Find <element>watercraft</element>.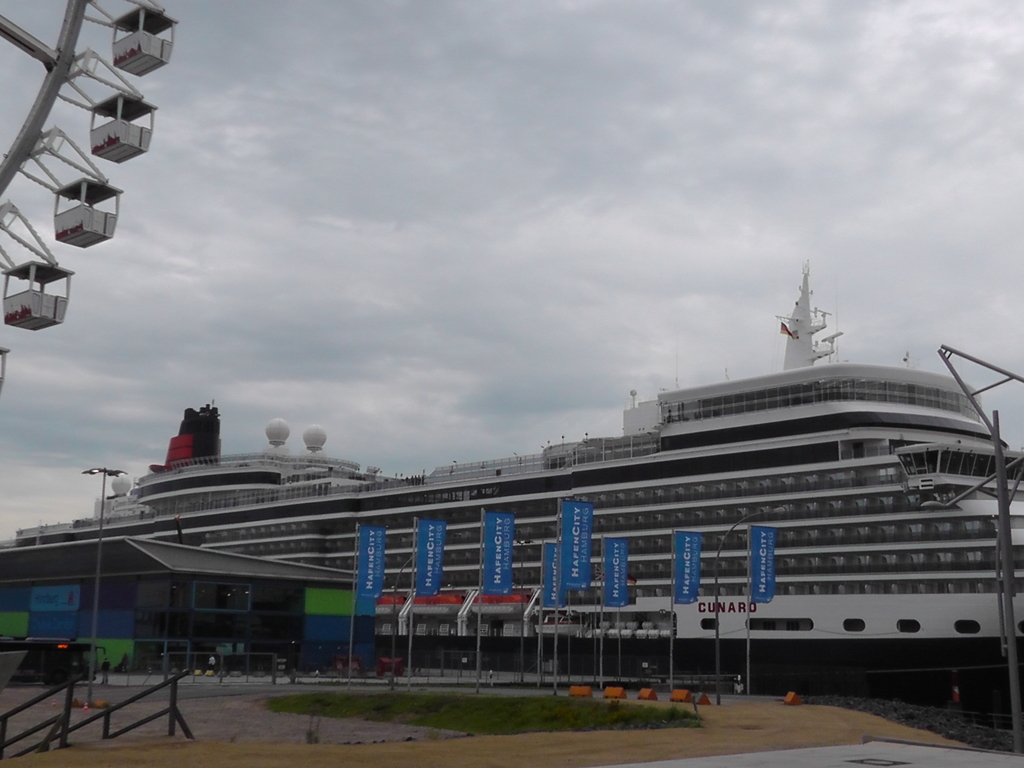
(x1=35, y1=257, x2=1023, y2=694).
